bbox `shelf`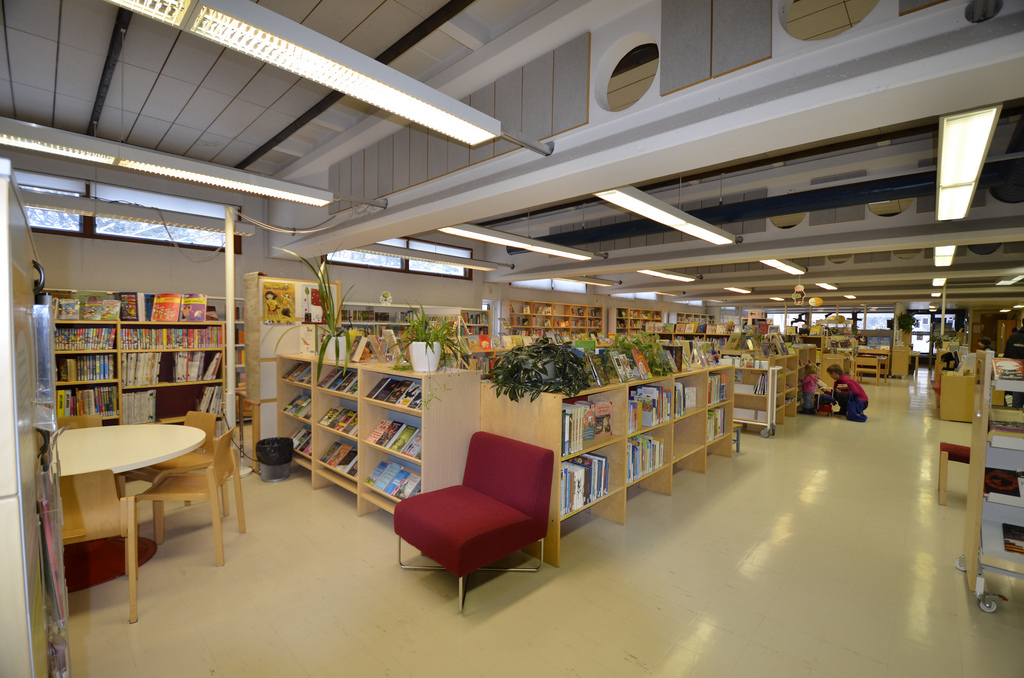
bbox=(705, 397, 735, 442)
